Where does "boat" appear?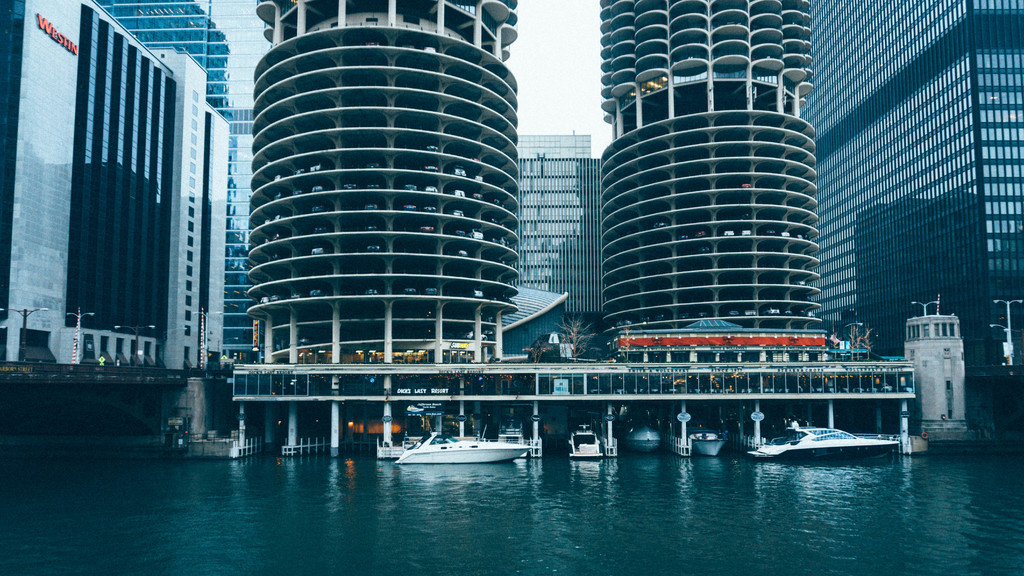
Appears at x1=632 y1=422 x2=664 y2=447.
